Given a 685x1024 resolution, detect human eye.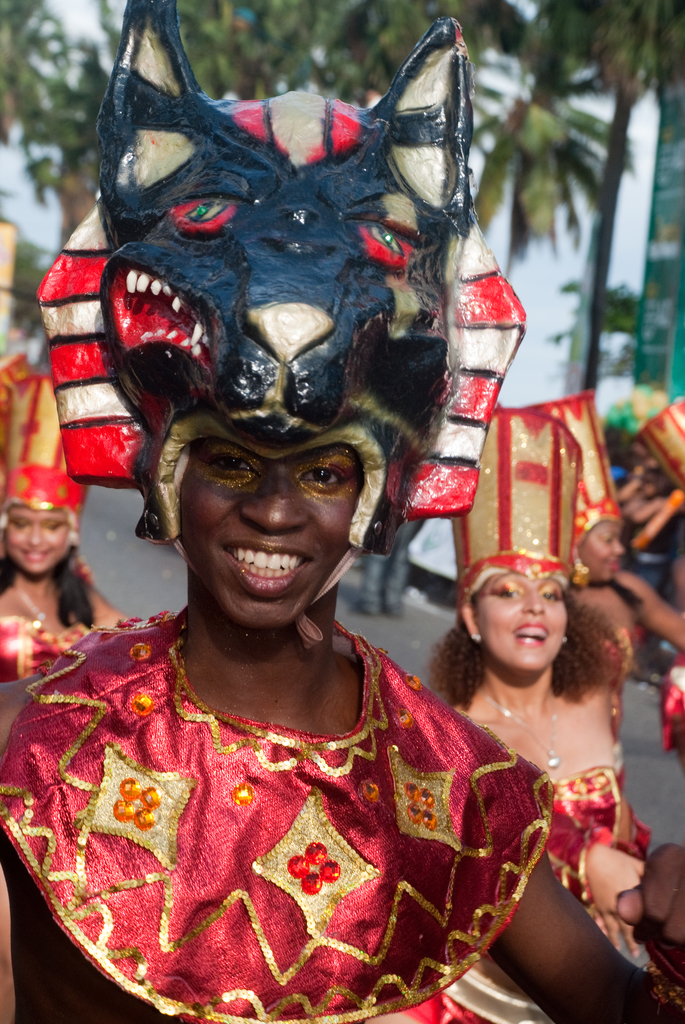
pyautogui.locateOnScreen(203, 451, 255, 479).
